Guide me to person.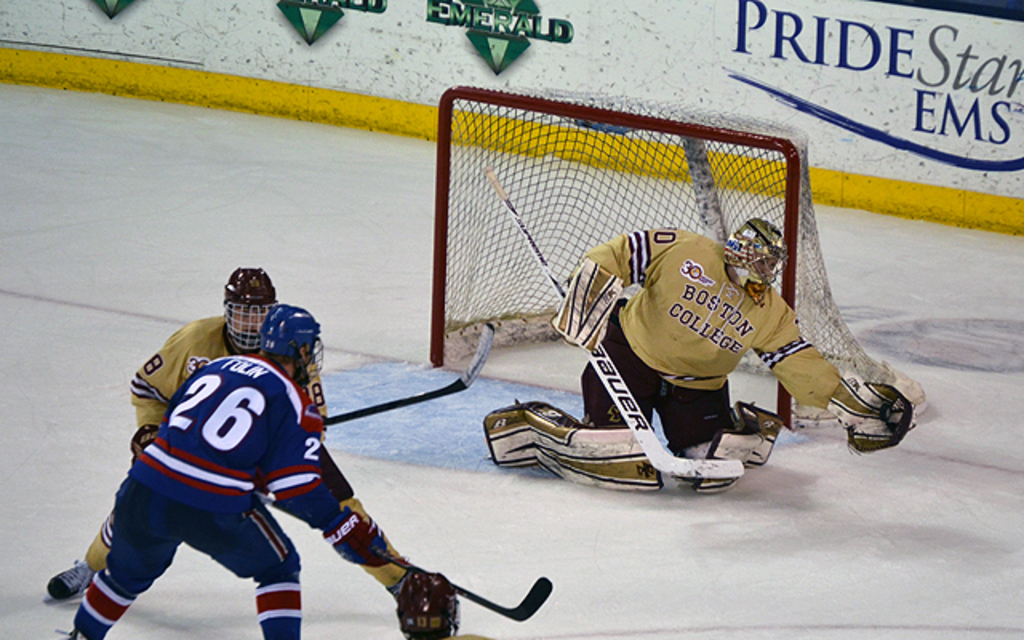
Guidance: 50, 270, 458, 638.
